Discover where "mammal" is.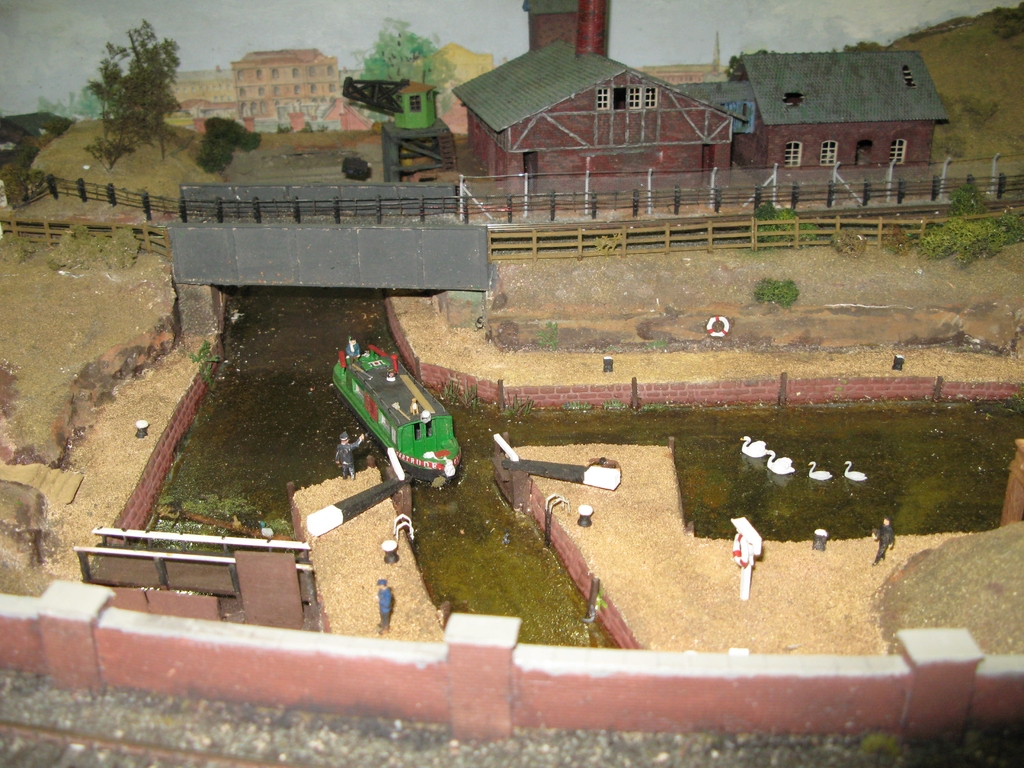
Discovered at 368,568,403,640.
